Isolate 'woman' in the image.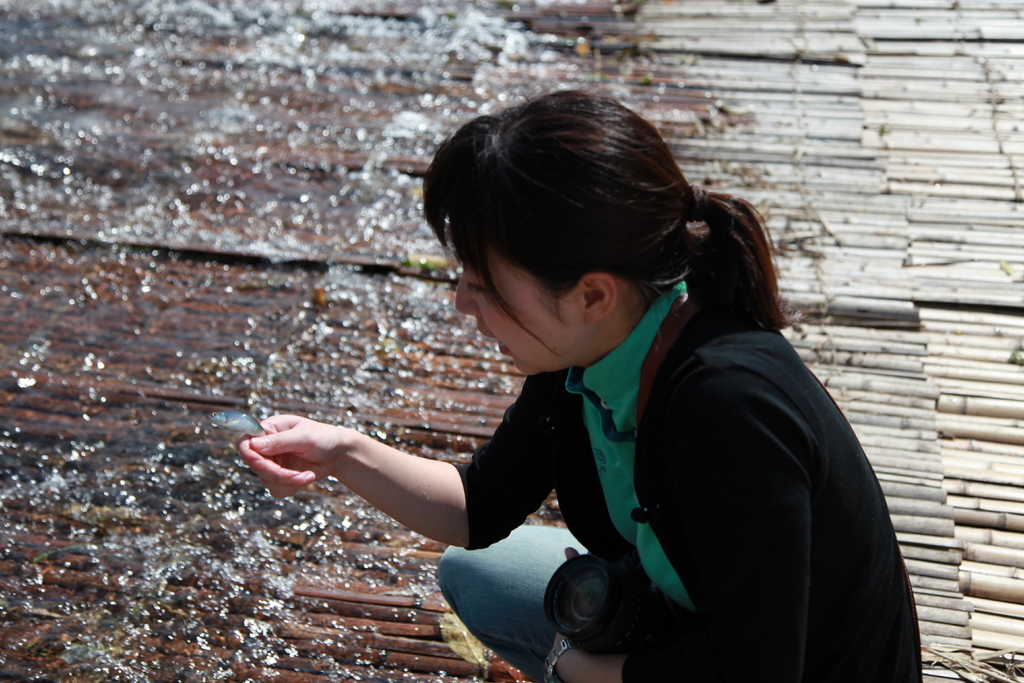
Isolated region: 312 83 895 682.
